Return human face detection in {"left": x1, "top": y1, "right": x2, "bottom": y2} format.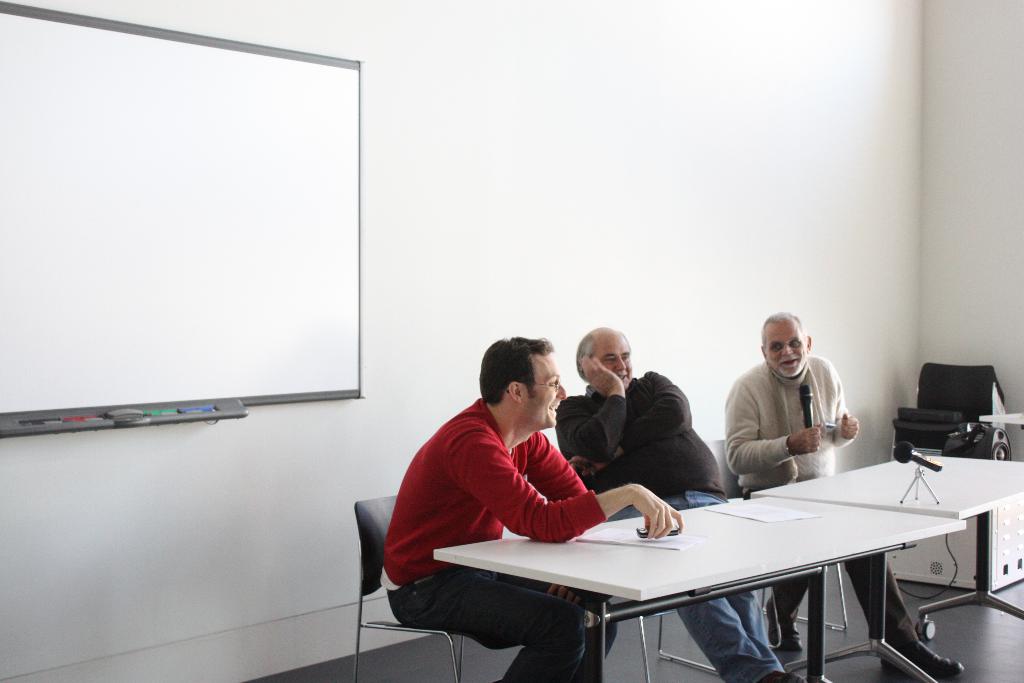
{"left": 522, "top": 353, "right": 570, "bottom": 432}.
